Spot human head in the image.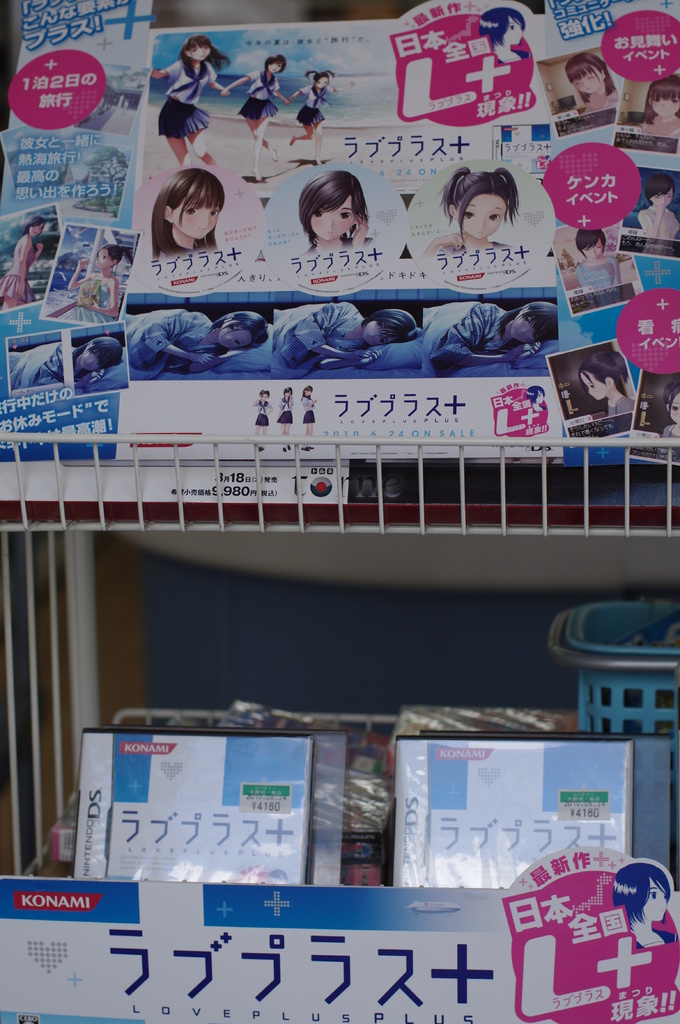
human head found at 575, 352, 628, 399.
